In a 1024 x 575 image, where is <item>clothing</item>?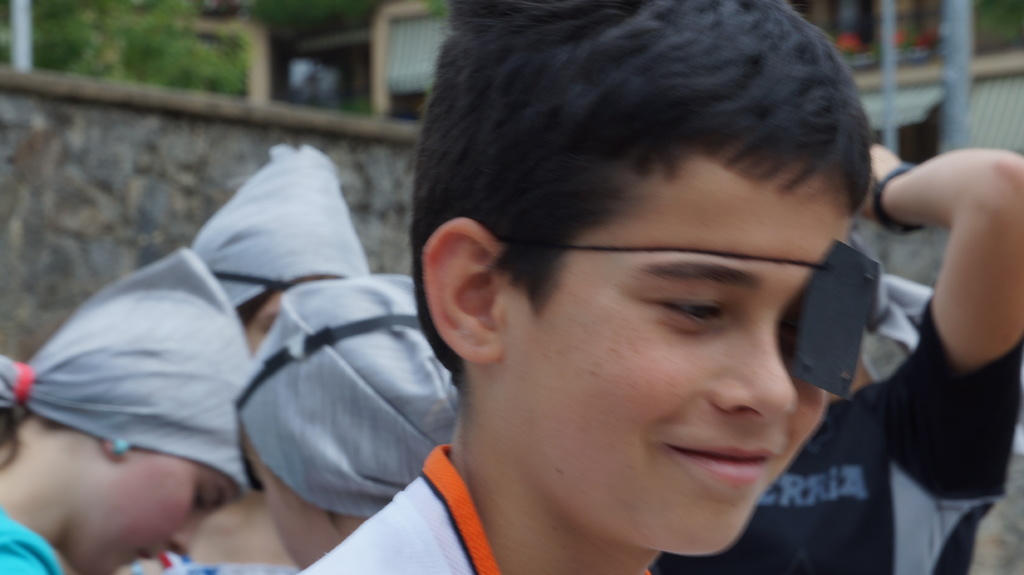
302/443/504/574.
